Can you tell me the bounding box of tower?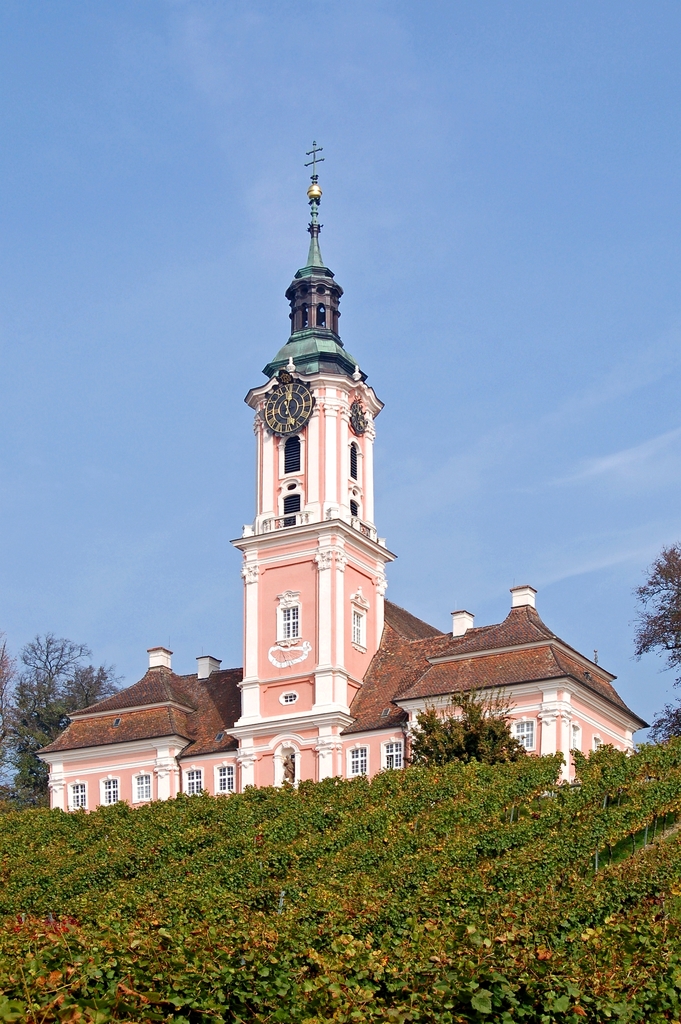
227:147:397:764.
